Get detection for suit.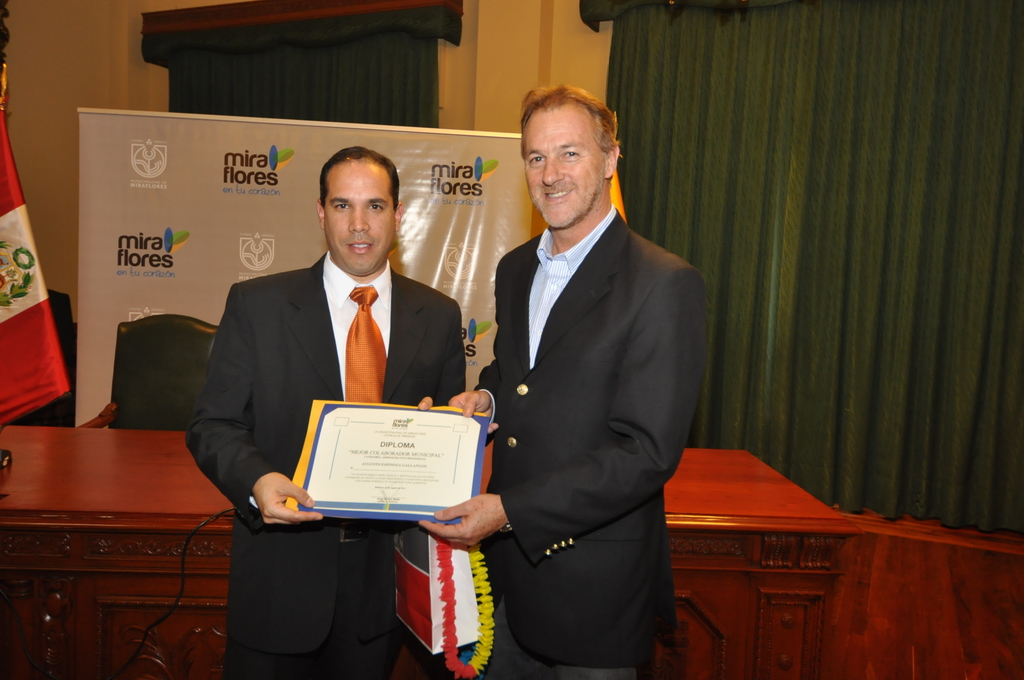
Detection: pyautogui.locateOnScreen(445, 97, 714, 679).
